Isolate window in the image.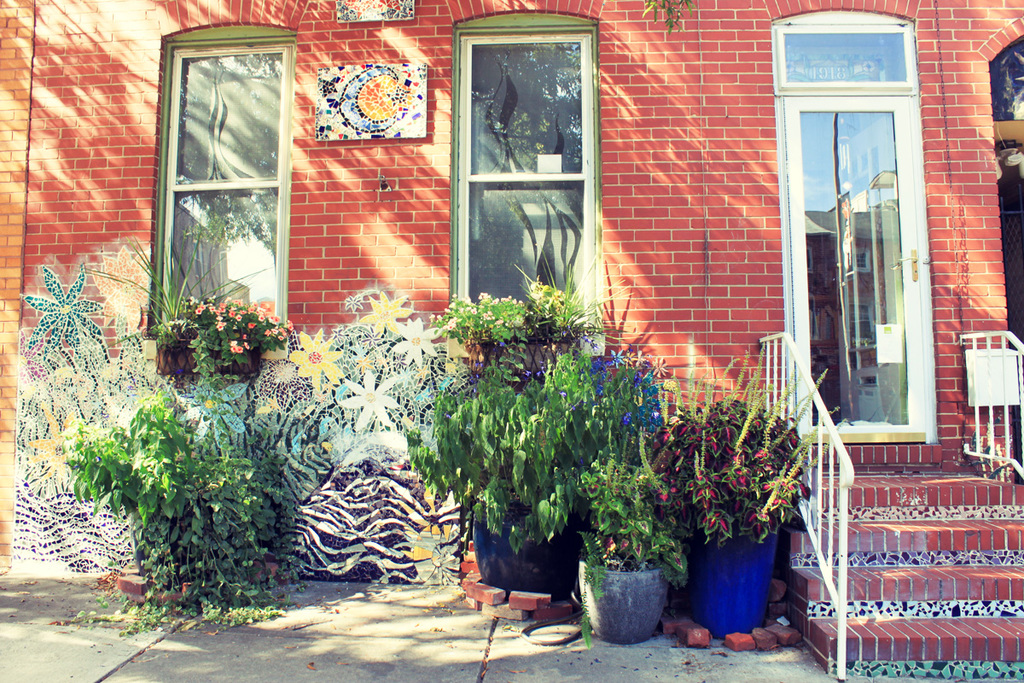
Isolated region: (772,13,946,441).
